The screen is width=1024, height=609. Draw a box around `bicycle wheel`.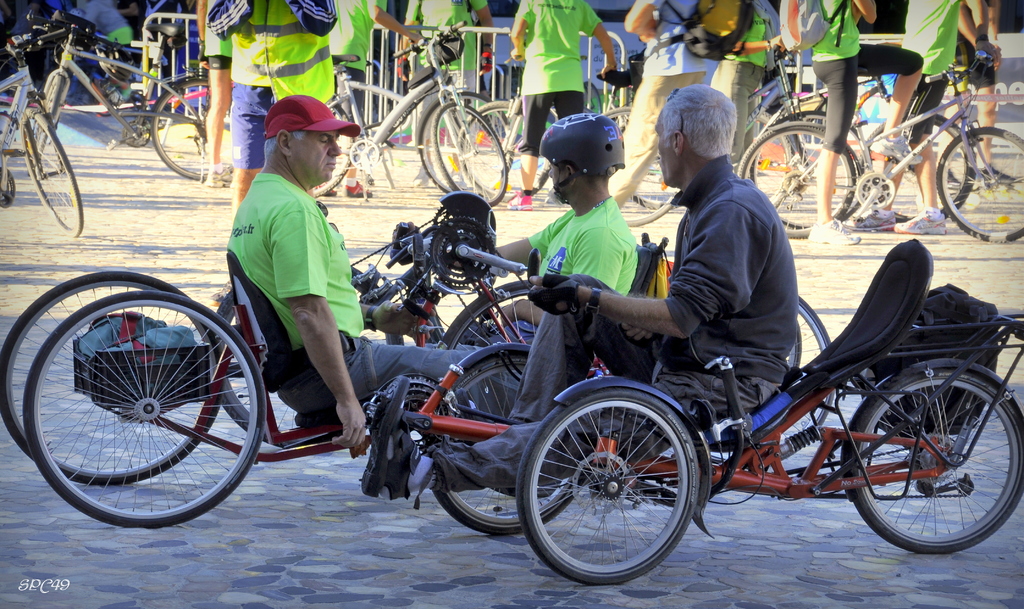
bbox=[418, 88, 505, 191].
